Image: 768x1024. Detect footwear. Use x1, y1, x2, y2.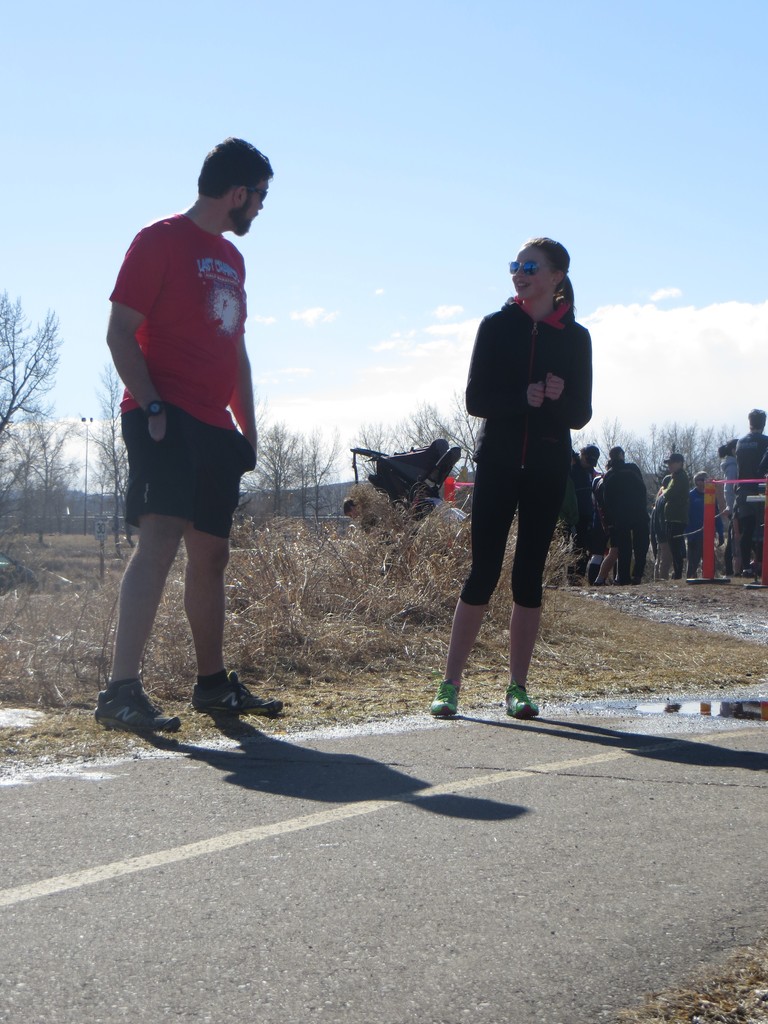
429, 678, 461, 717.
